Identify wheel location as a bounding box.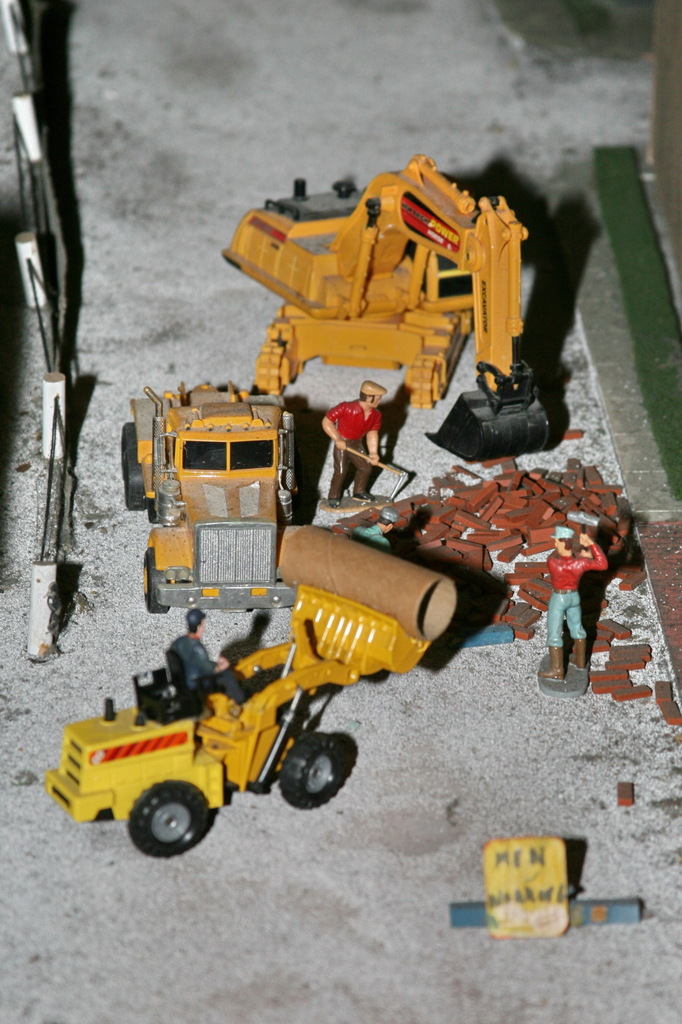
(278, 741, 350, 819).
